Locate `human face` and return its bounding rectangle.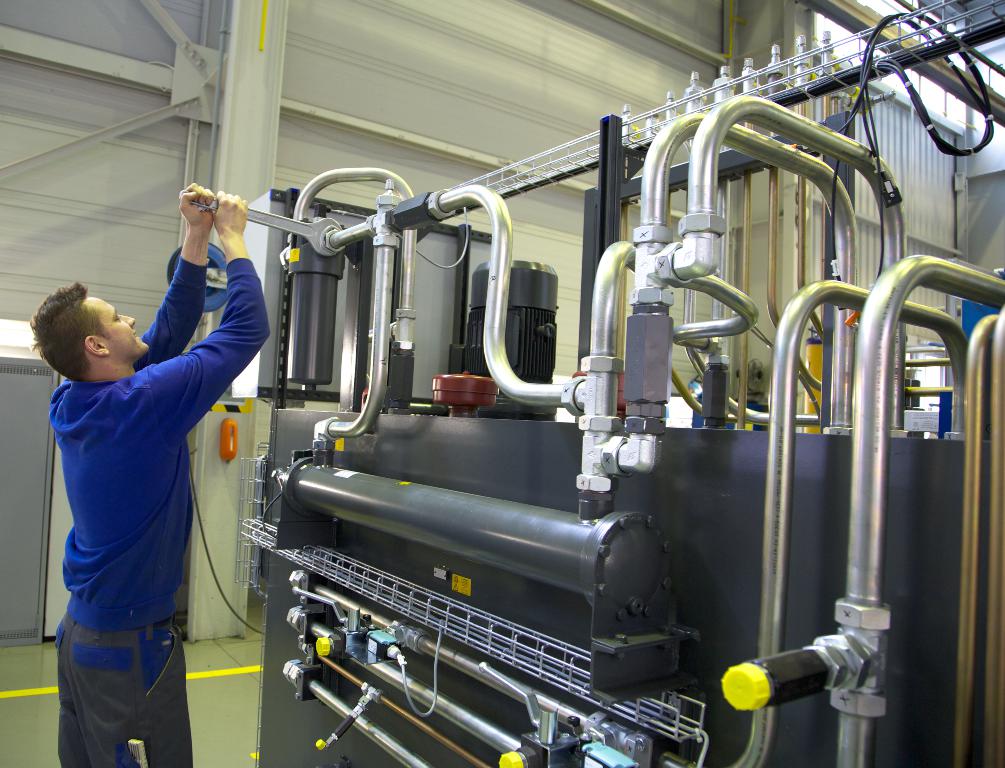
bbox(81, 290, 153, 361).
